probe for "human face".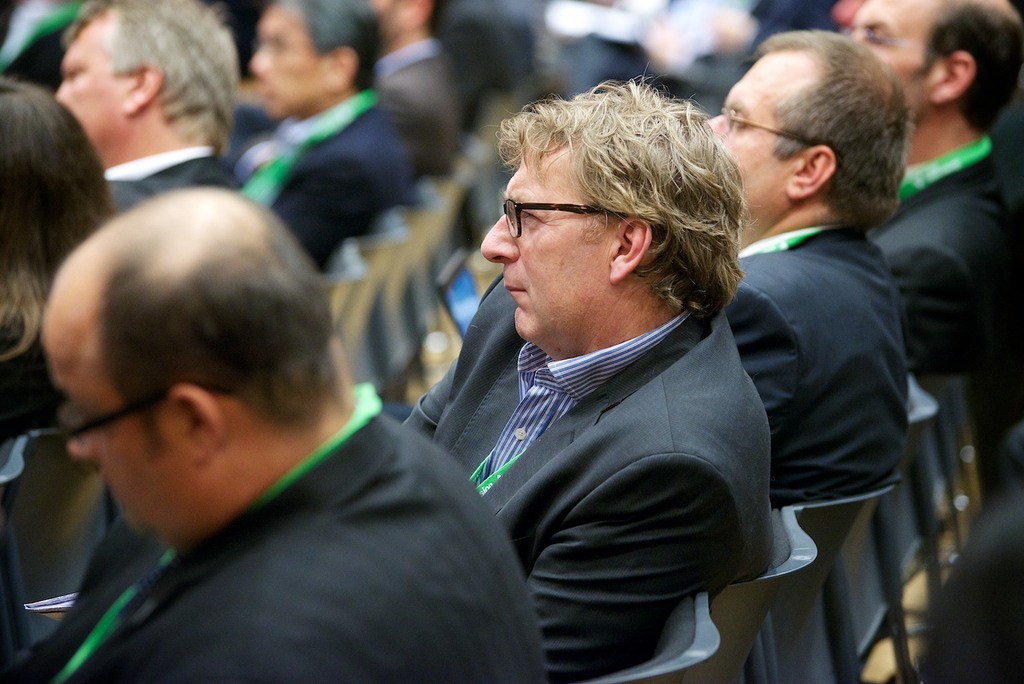
Probe result: crop(45, 338, 189, 541).
